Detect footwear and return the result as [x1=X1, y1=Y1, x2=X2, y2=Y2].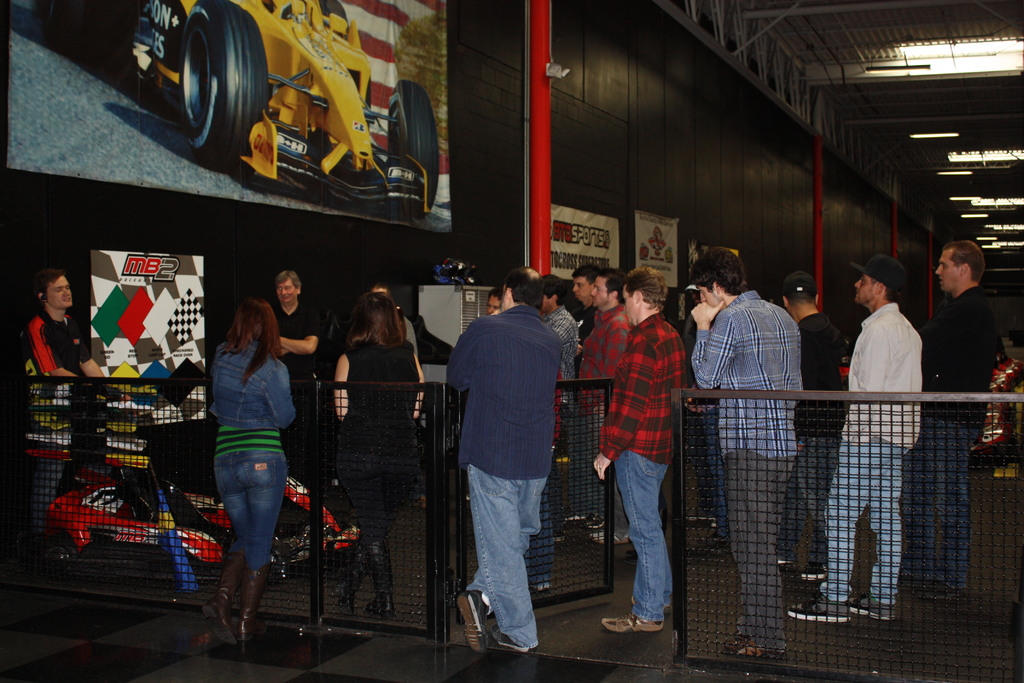
[x1=369, y1=542, x2=399, y2=618].
